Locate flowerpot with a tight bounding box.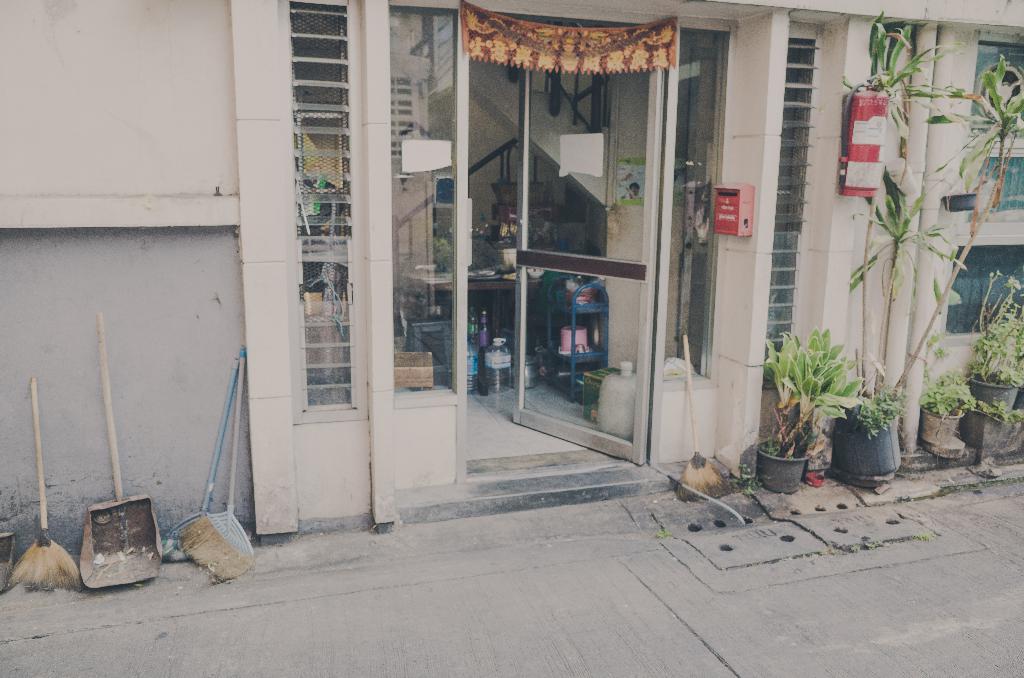
pyautogui.locateOnScreen(758, 433, 811, 496).
